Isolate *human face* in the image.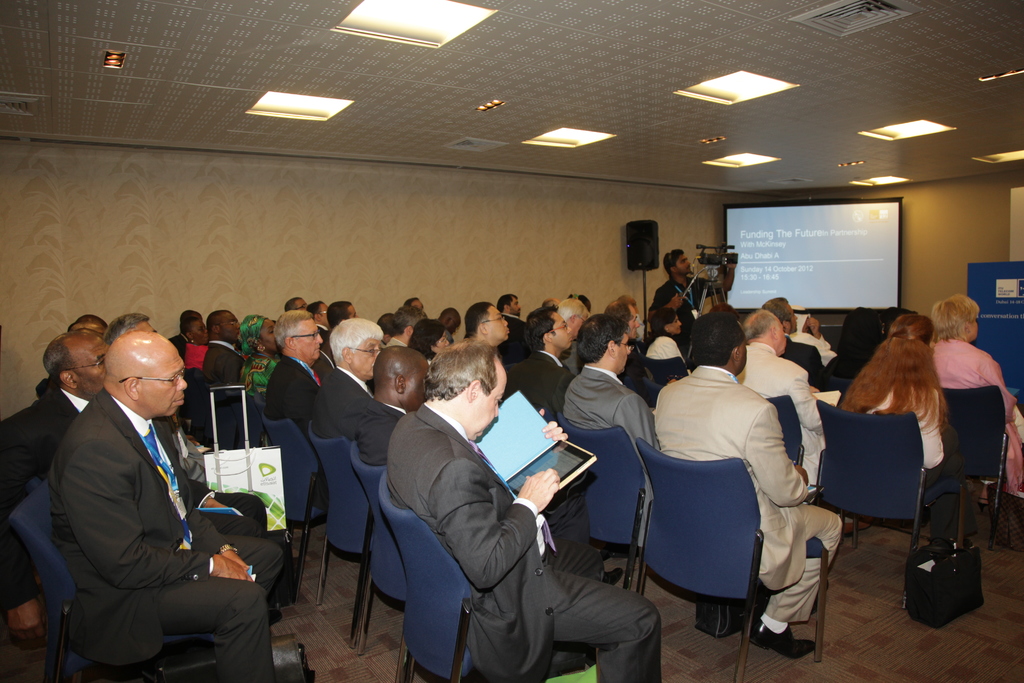
Isolated region: box=[320, 304, 331, 322].
